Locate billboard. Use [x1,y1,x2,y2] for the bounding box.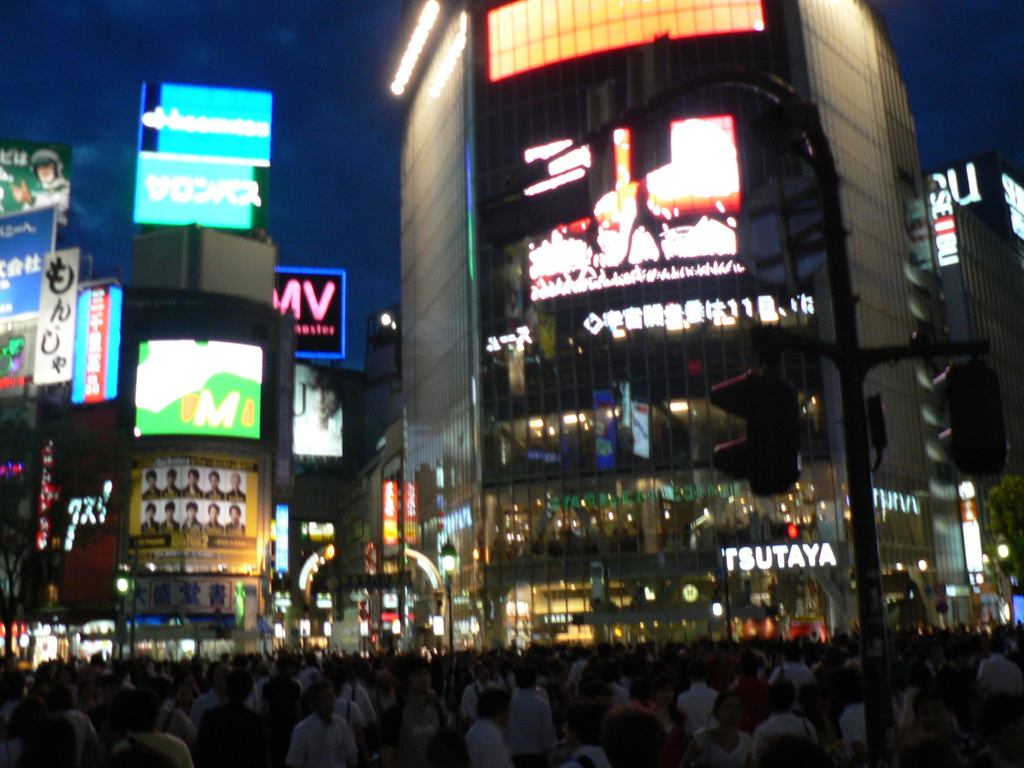
[129,154,267,230].
